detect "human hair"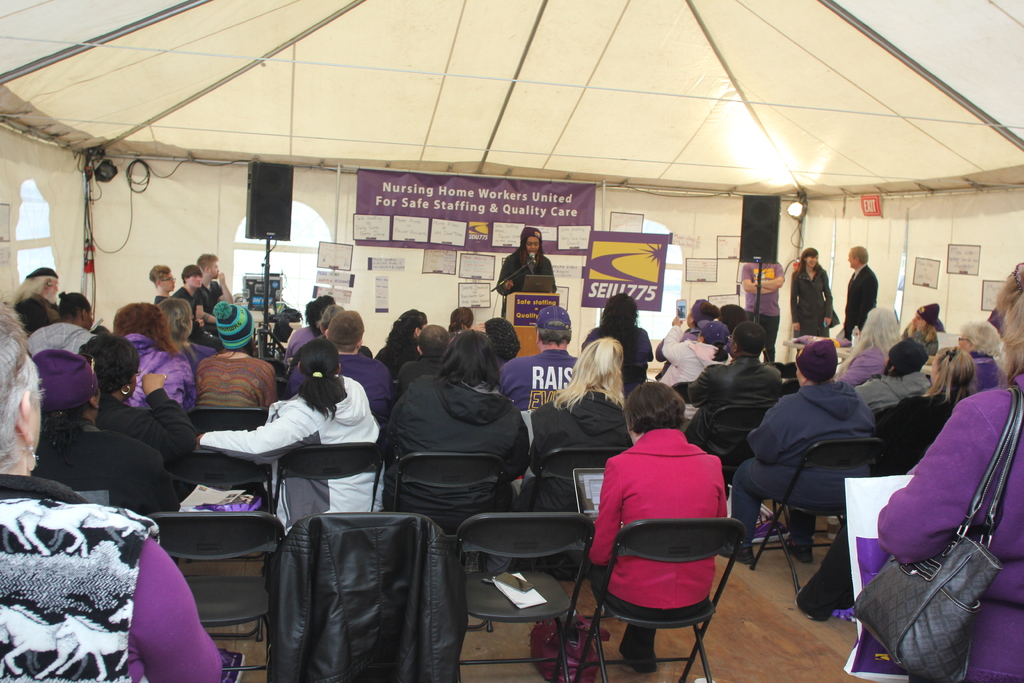
(296,338,344,421)
